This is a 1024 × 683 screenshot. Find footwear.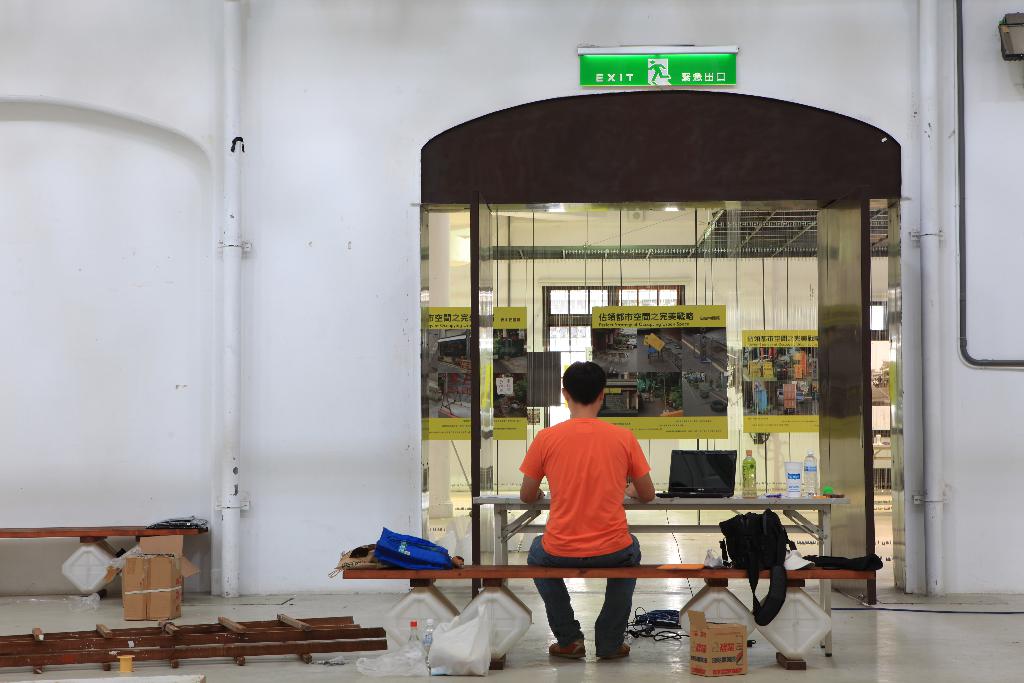
Bounding box: [595, 642, 630, 659].
